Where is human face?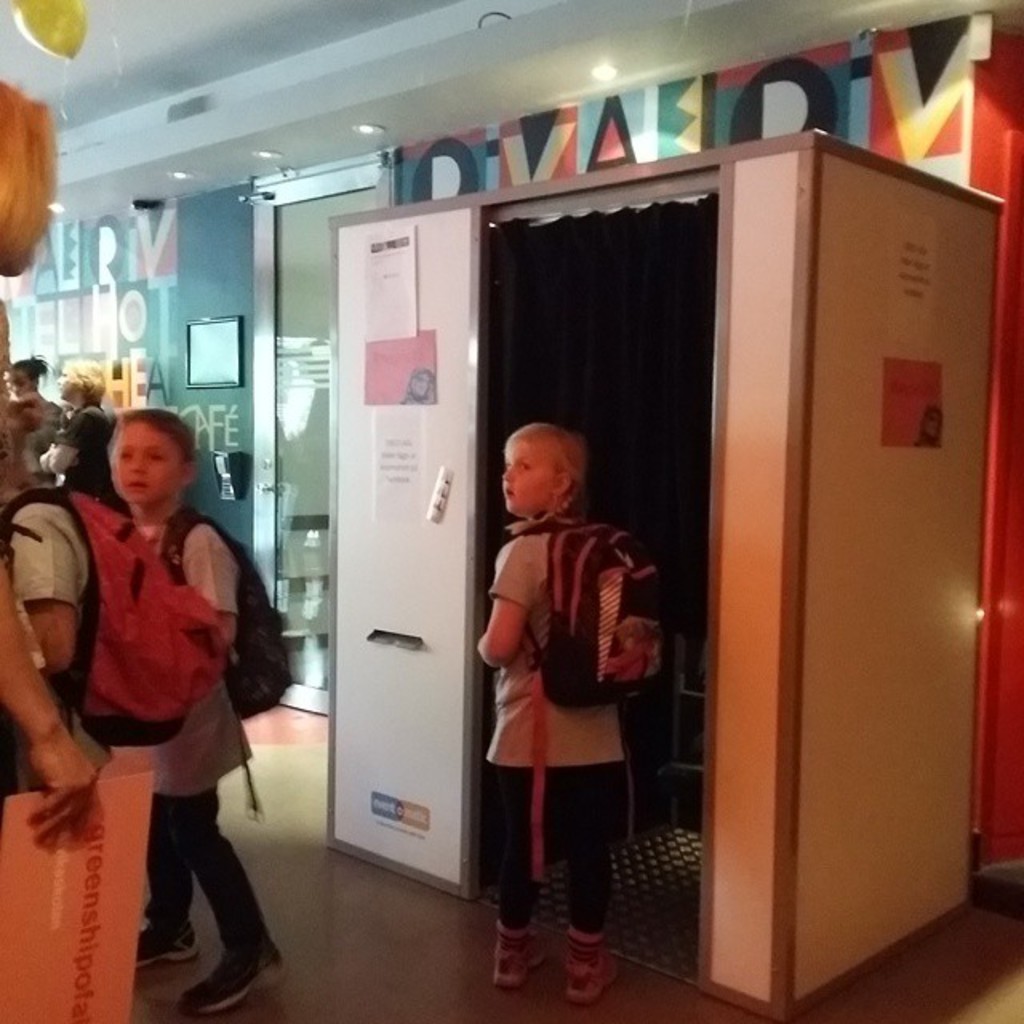
[left=502, top=448, right=552, bottom=512].
